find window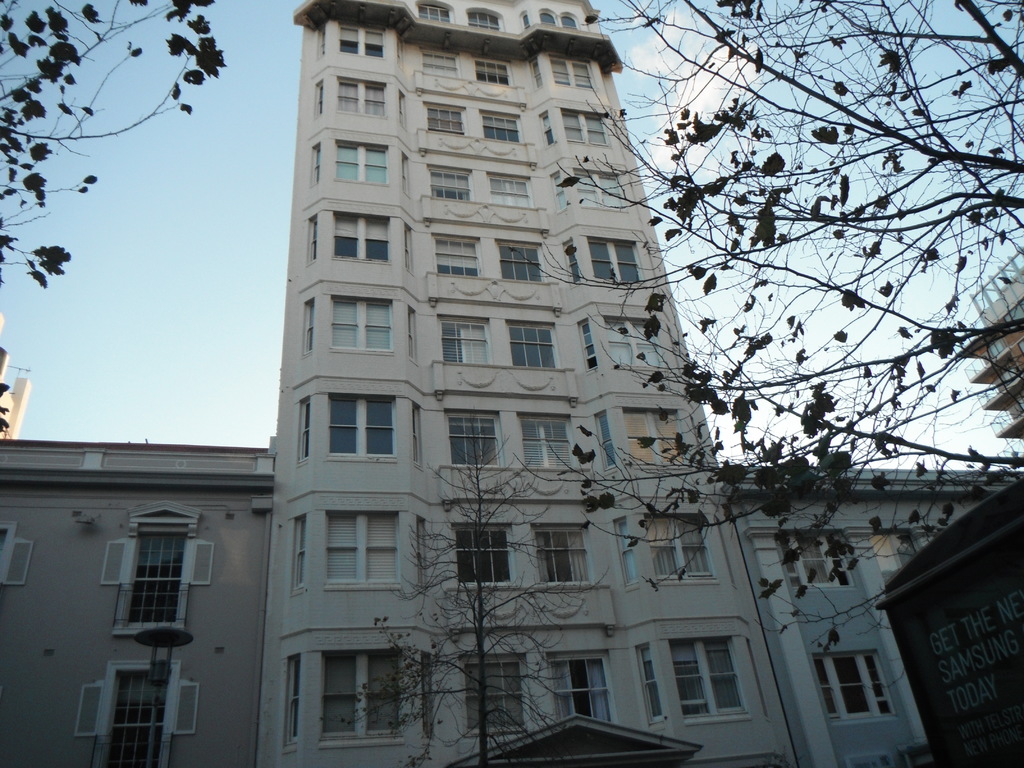
<box>531,518,589,587</box>
